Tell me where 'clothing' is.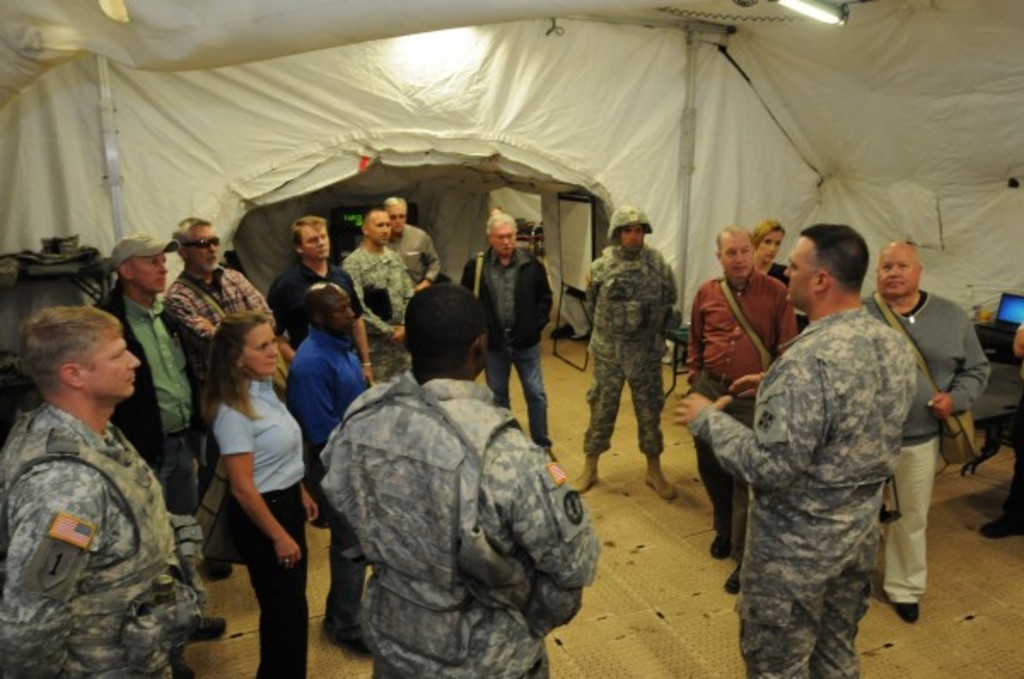
'clothing' is at [169,258,273,345].
